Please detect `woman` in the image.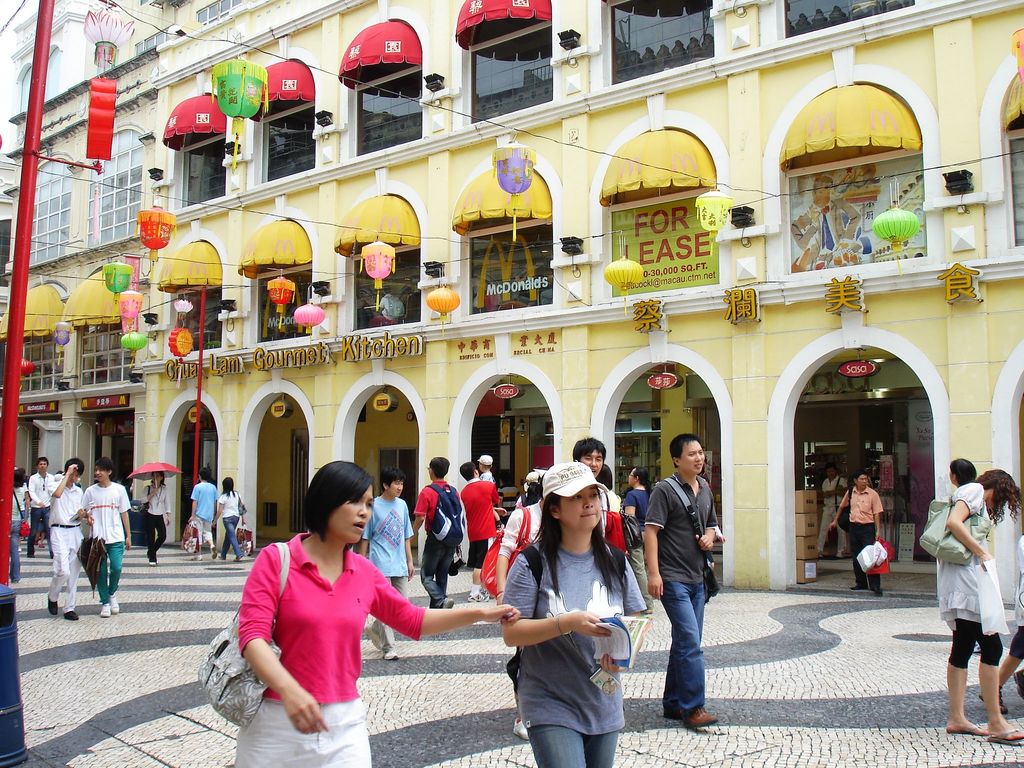
(left=12, top=468, right=28, bottom=584).
